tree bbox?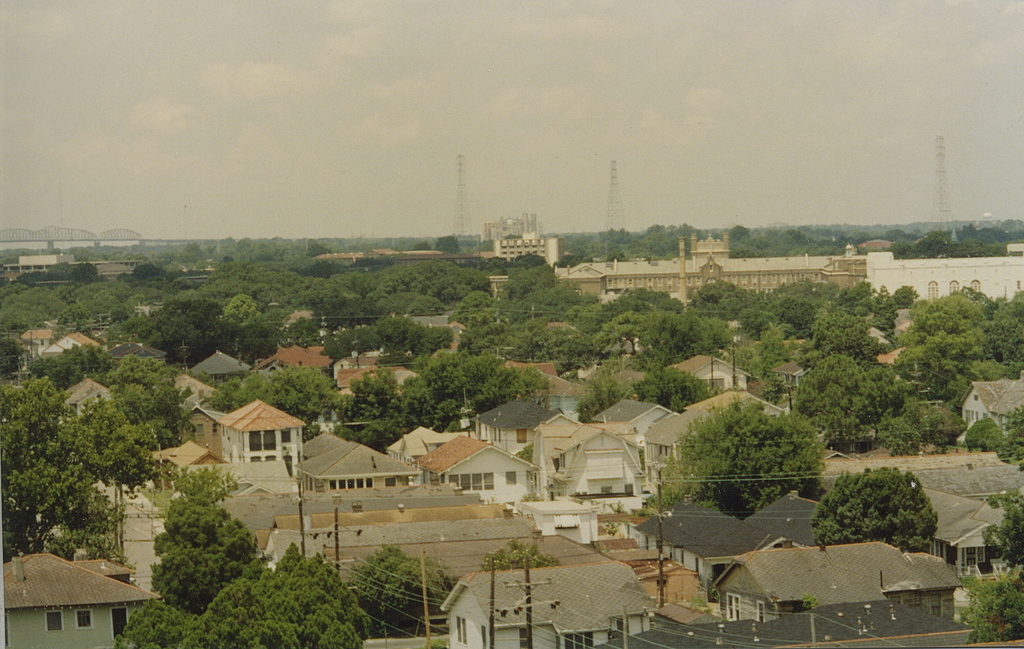
{"x1": 479, "y1": 538, "x2": 563, "y2": 570}
